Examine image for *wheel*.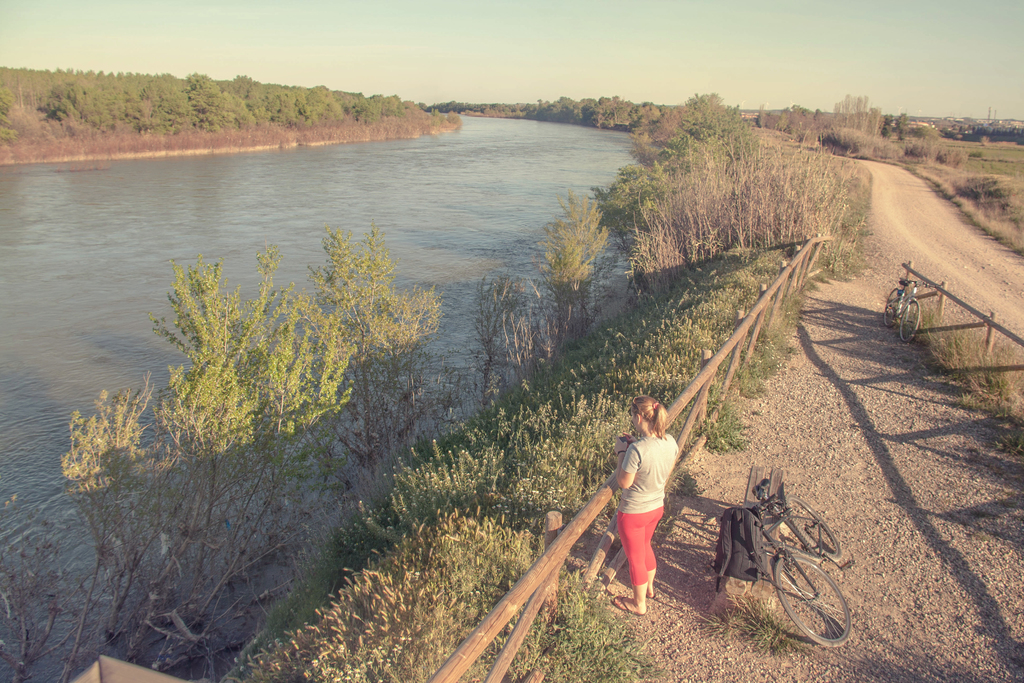
Examination result: [899, 300, 921, 343].
